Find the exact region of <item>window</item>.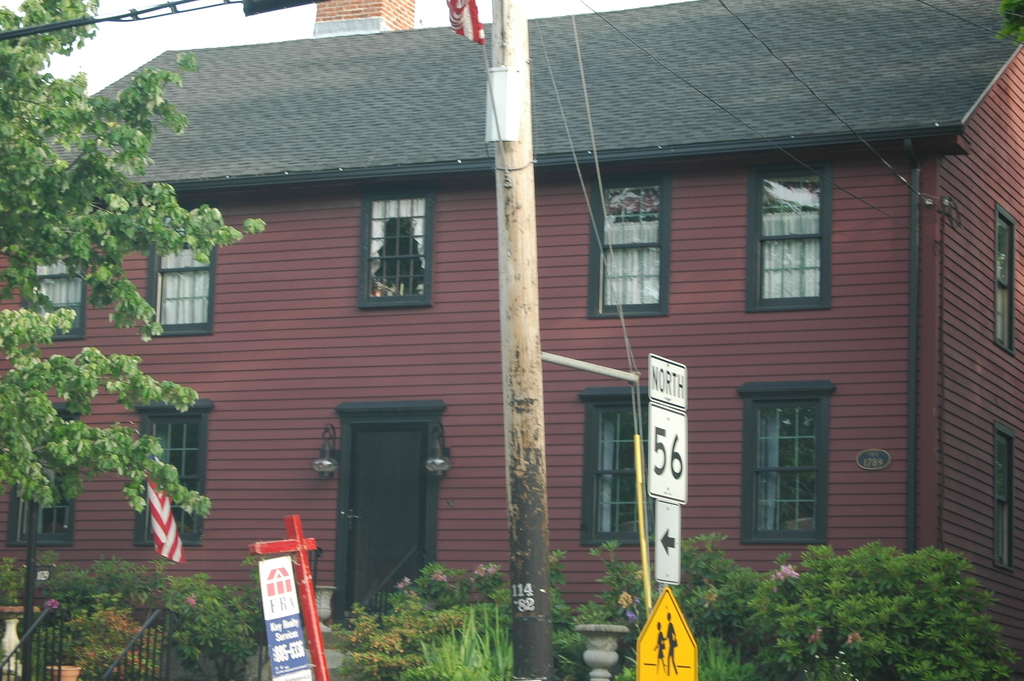
Exact region: box(12, 401, 73, 552).
